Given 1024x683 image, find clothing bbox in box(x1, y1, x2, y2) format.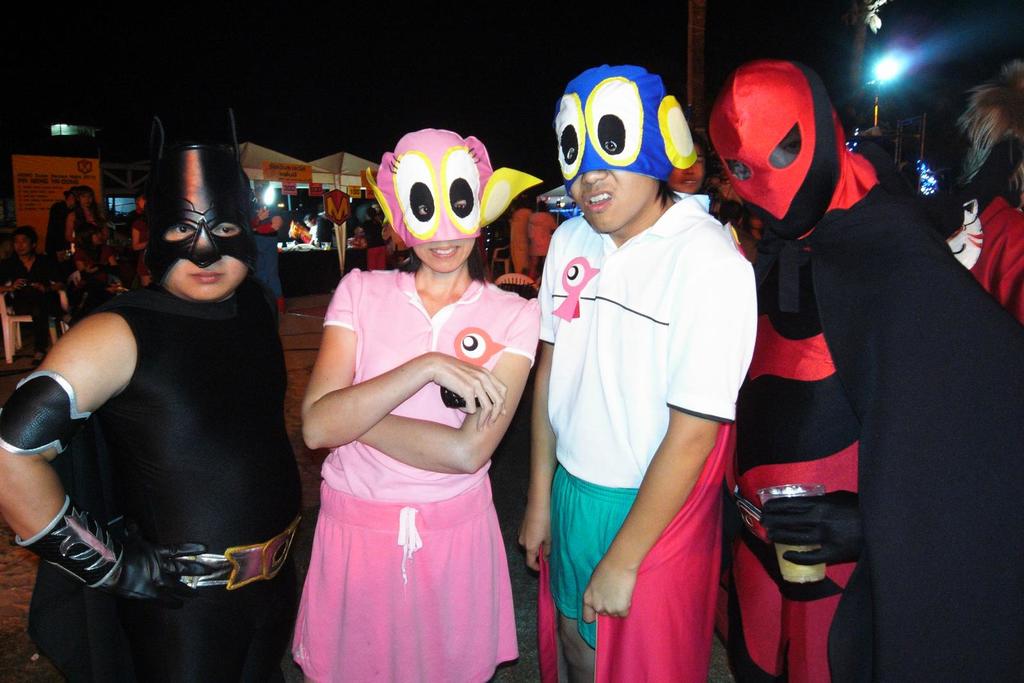
box(324, 261, 543, 682).
